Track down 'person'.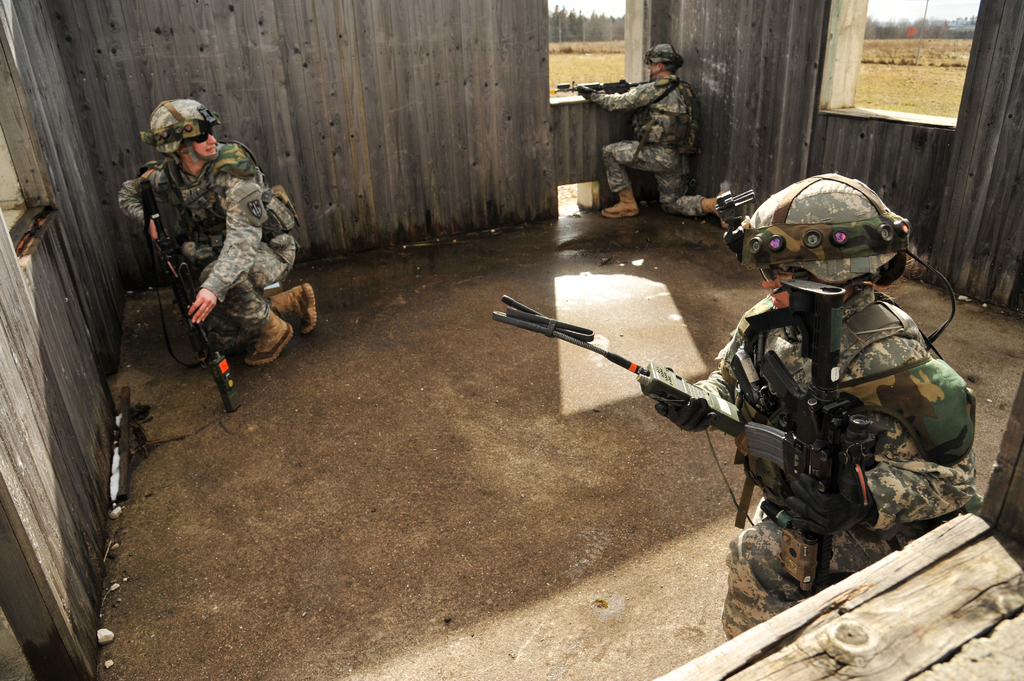
Tracked to bbox=[111, 97, 320, 377].
